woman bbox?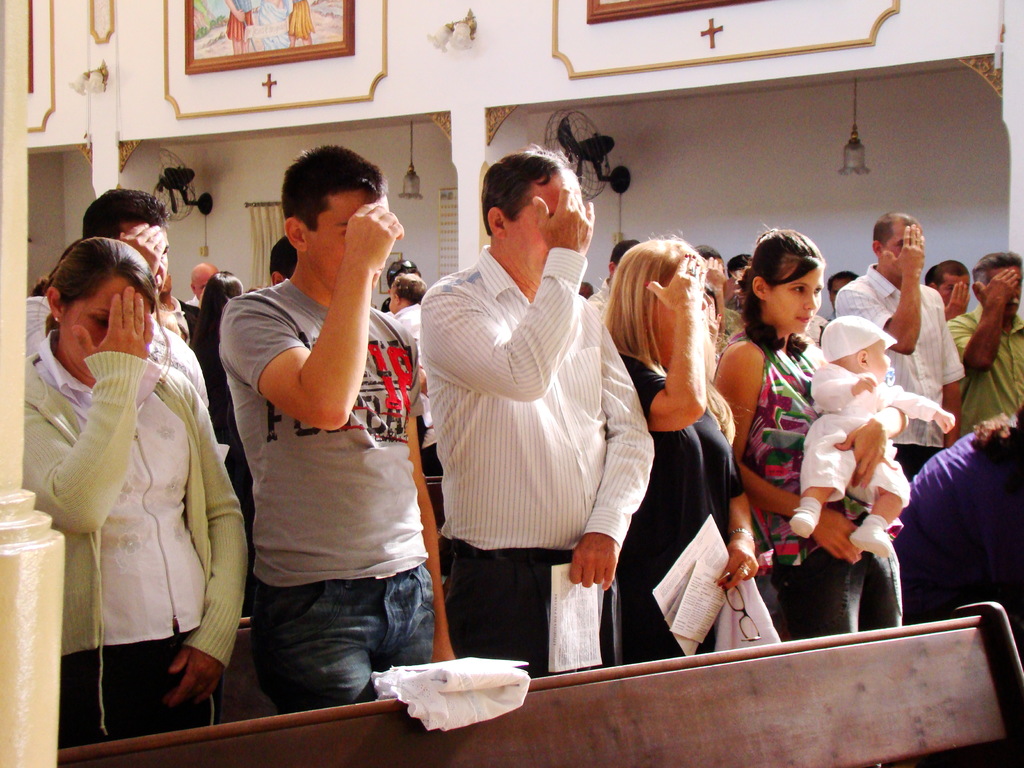
189,271,248,454
